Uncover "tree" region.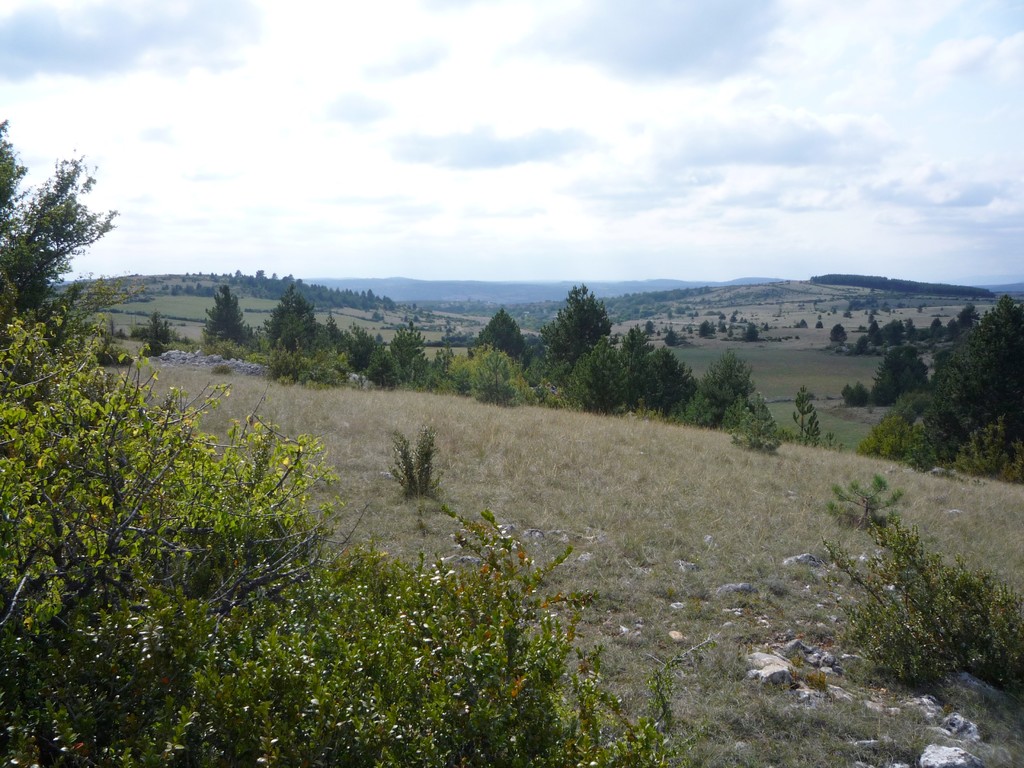
Uncovered: select_region(698, 321, 717, 340).
